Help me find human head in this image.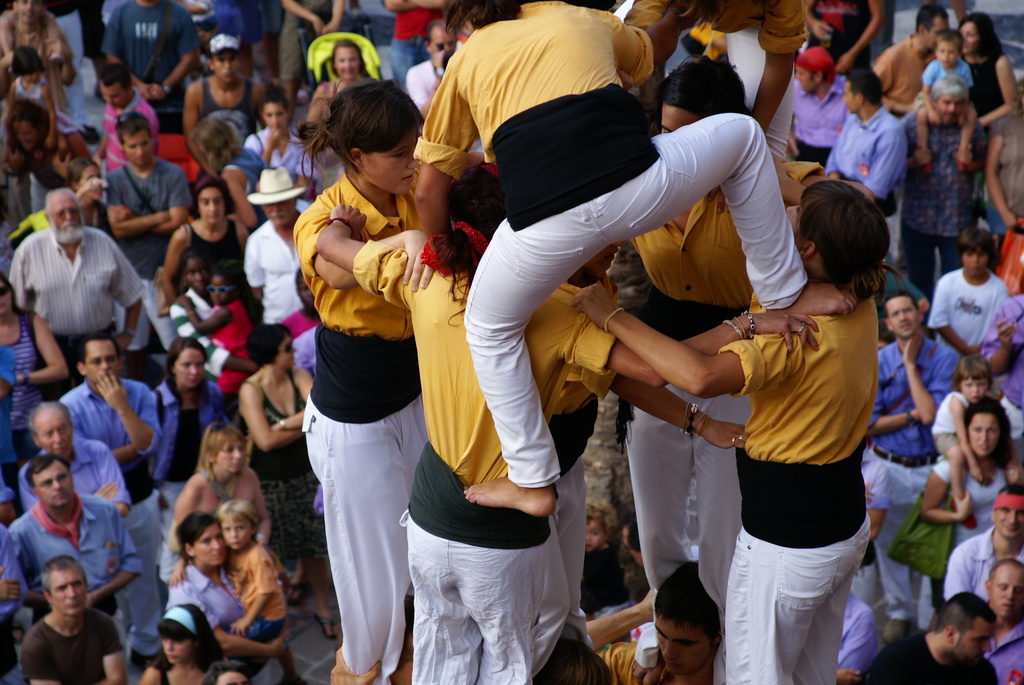
Found it: Rect(915, 1, 950, 54).
